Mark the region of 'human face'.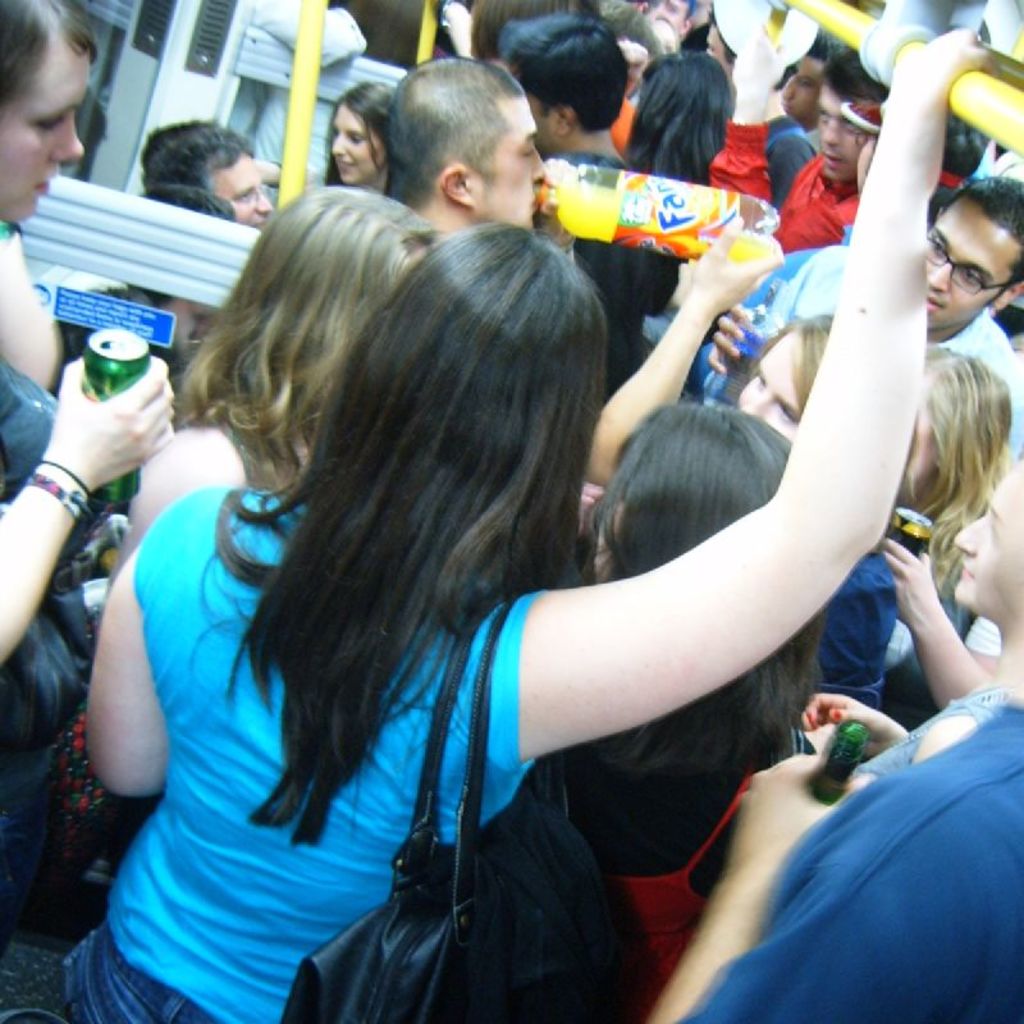
Region: pyautogui.locateOnScreen(477, 100, 549, 234).
